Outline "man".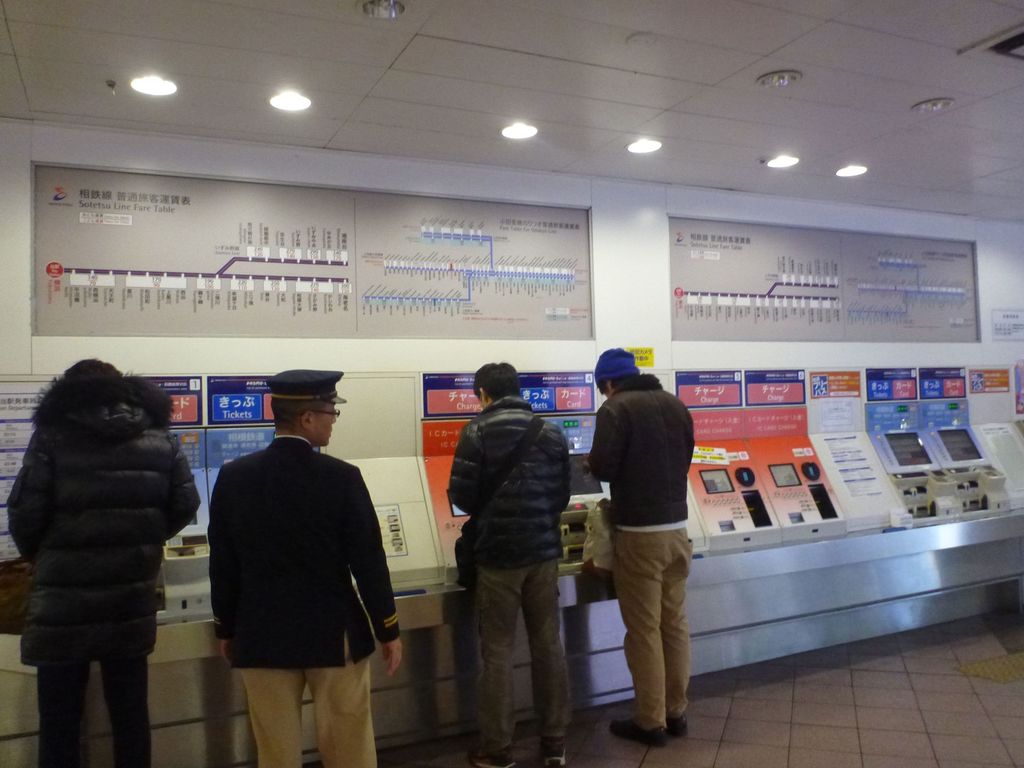
Outline: [191,350,403,767].
